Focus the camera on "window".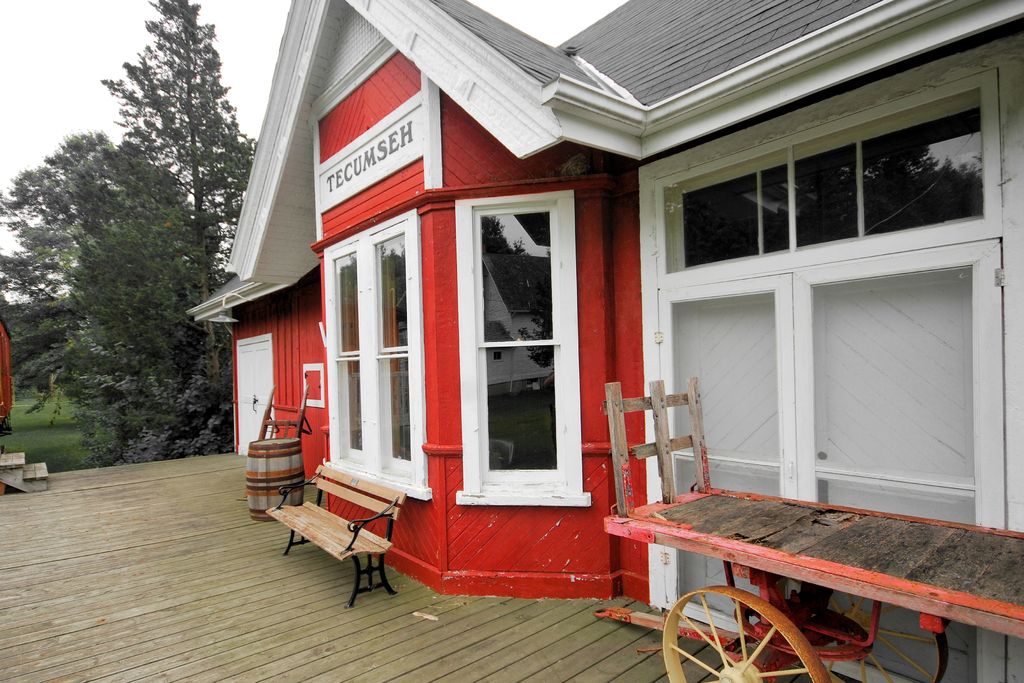
Focus region: {"x1": 459, "y1": 198, "x2": 572, "y2": 483}.
